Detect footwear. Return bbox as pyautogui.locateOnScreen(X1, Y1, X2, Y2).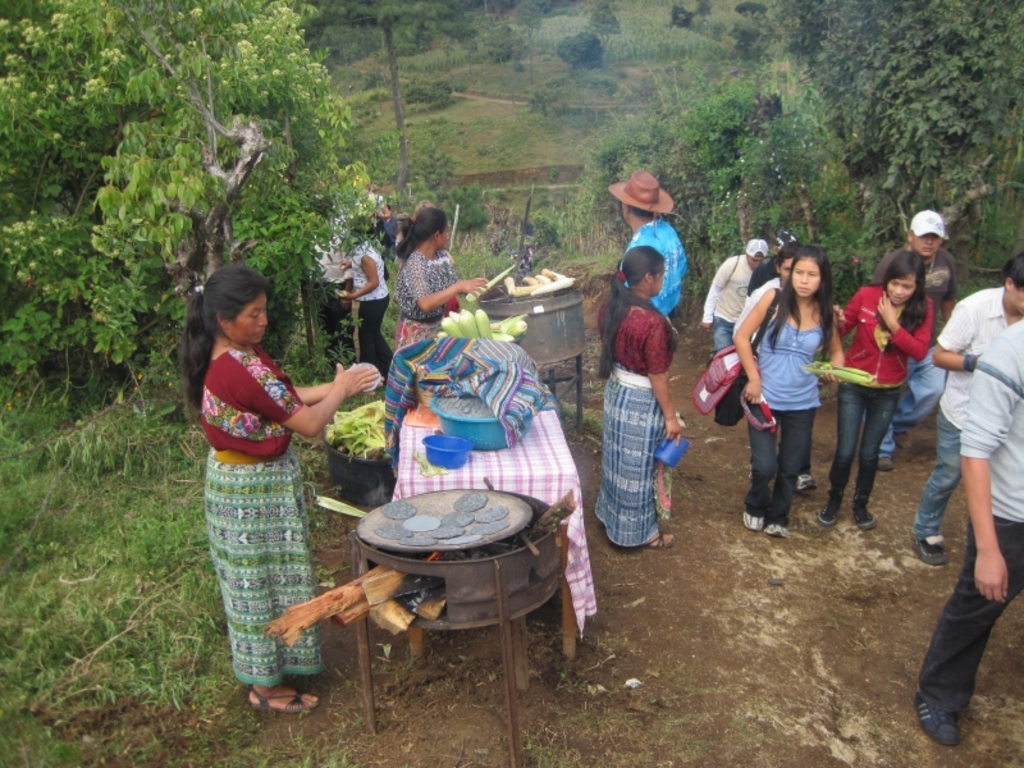
pyautogui.locateOnScreen(824, 488, 842, 527).
